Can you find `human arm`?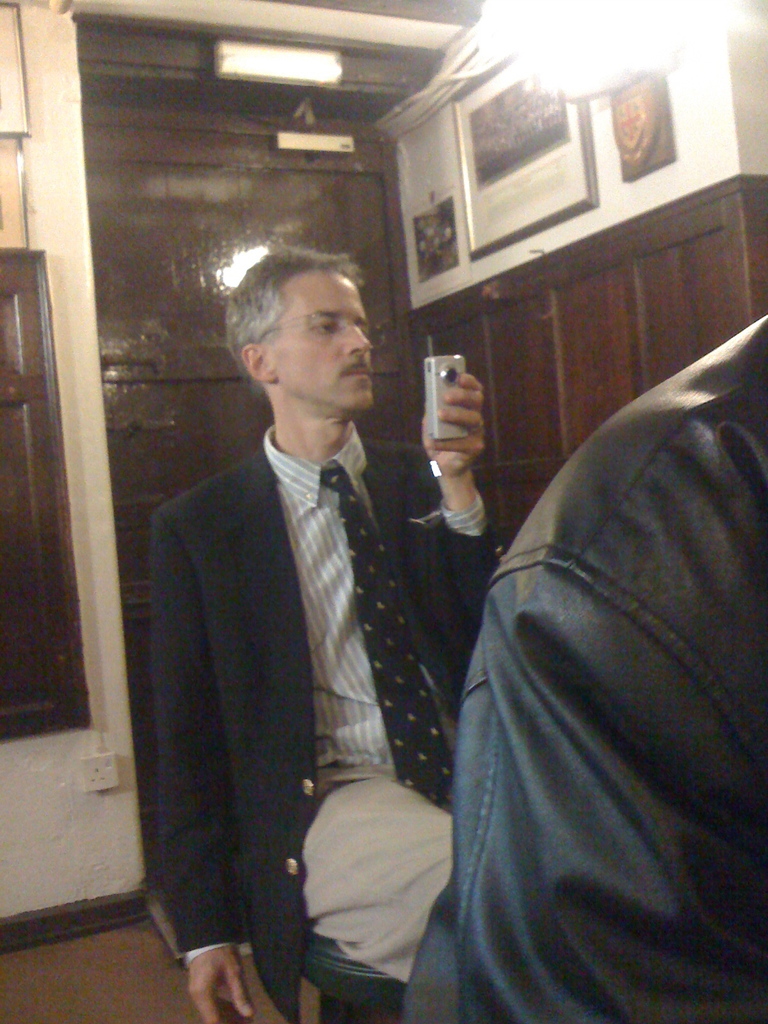
Yes, bounding box: 420:355:511:564.
